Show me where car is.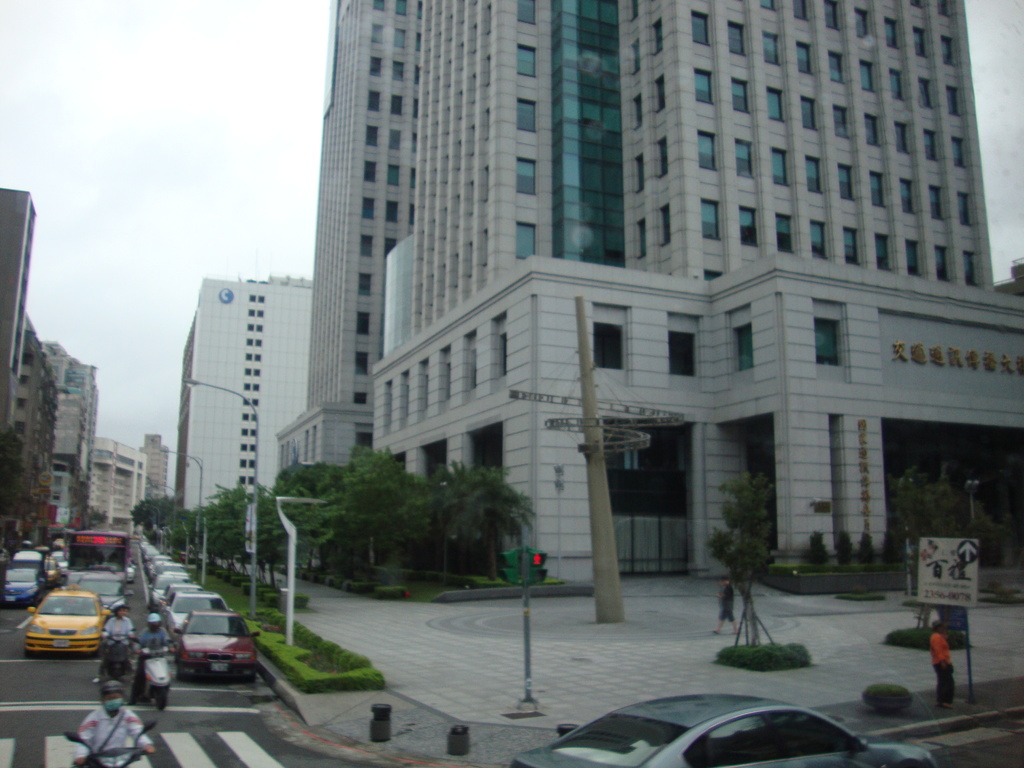
car is at Rect(509, 689, 947, 767).
